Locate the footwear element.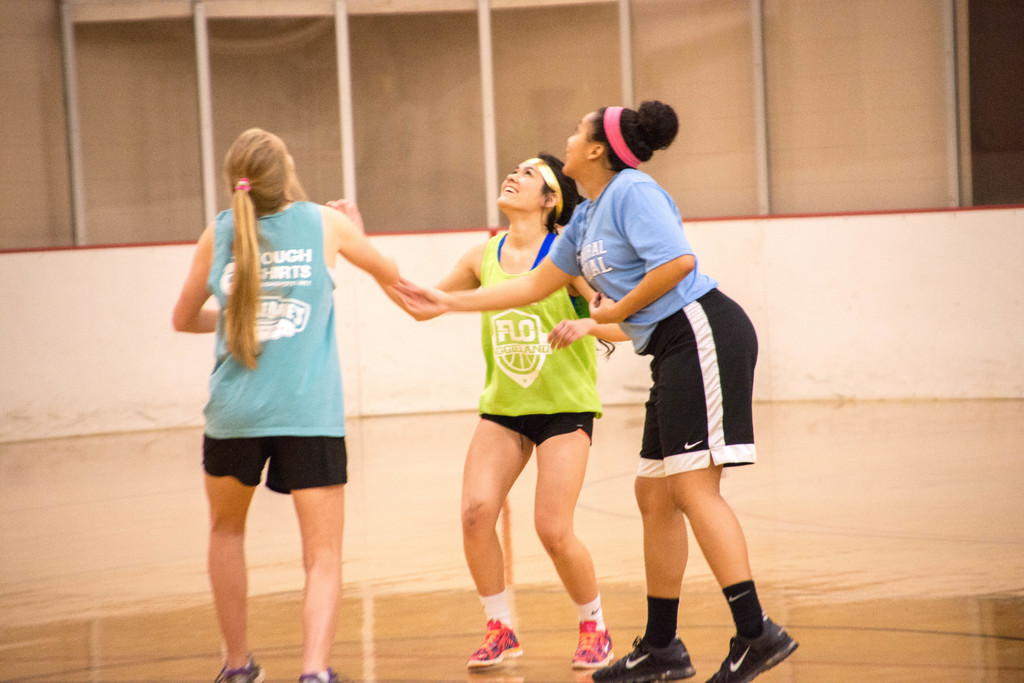
Element bbox: 589, 630, 698, 682.
